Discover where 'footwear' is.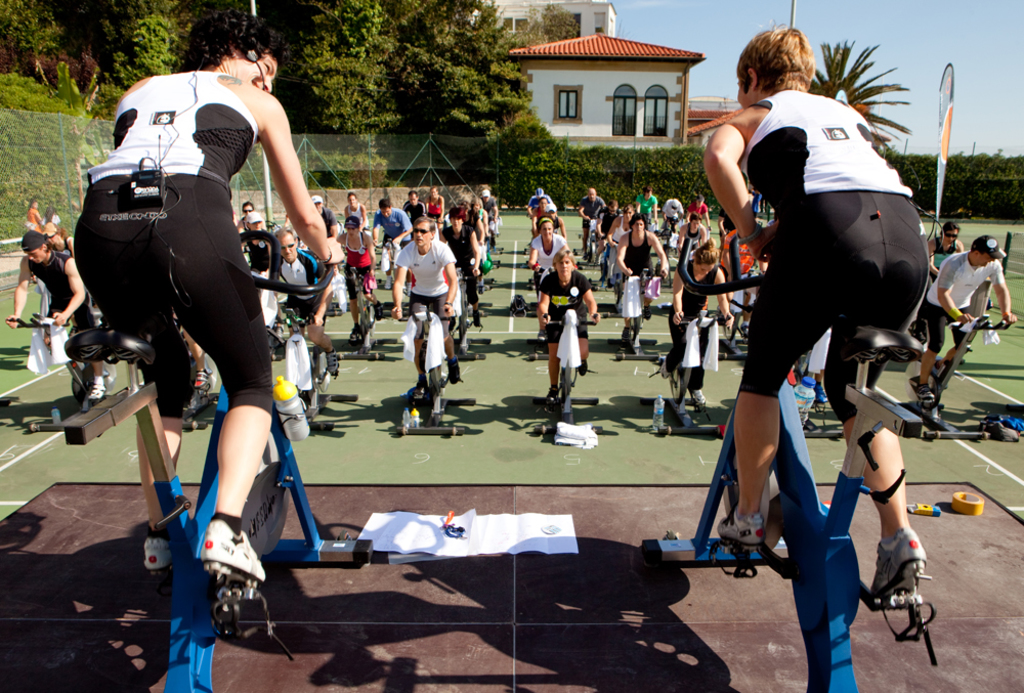
Discovered at select_region(198, 518, 264, 580).
